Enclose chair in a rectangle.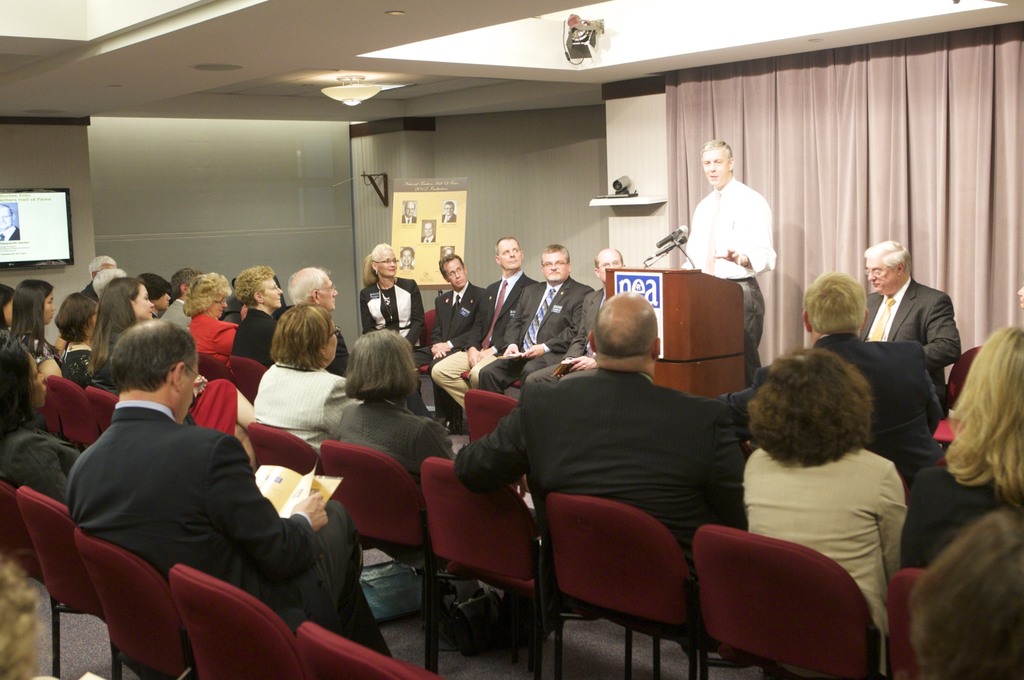
169,565,300,679.
